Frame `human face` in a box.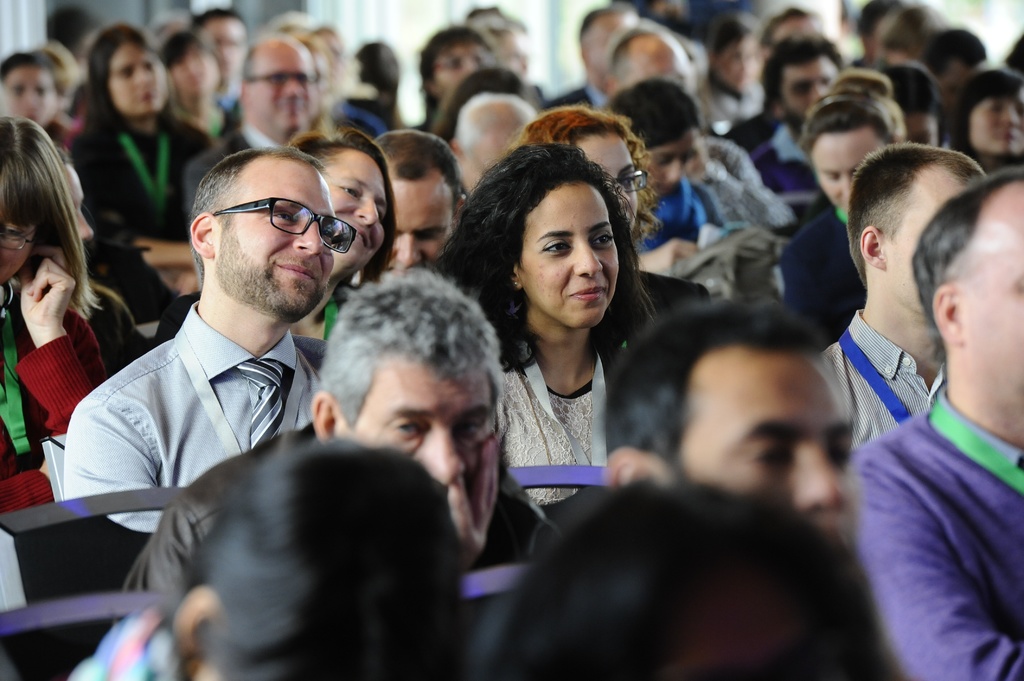
881:175:984:319.
